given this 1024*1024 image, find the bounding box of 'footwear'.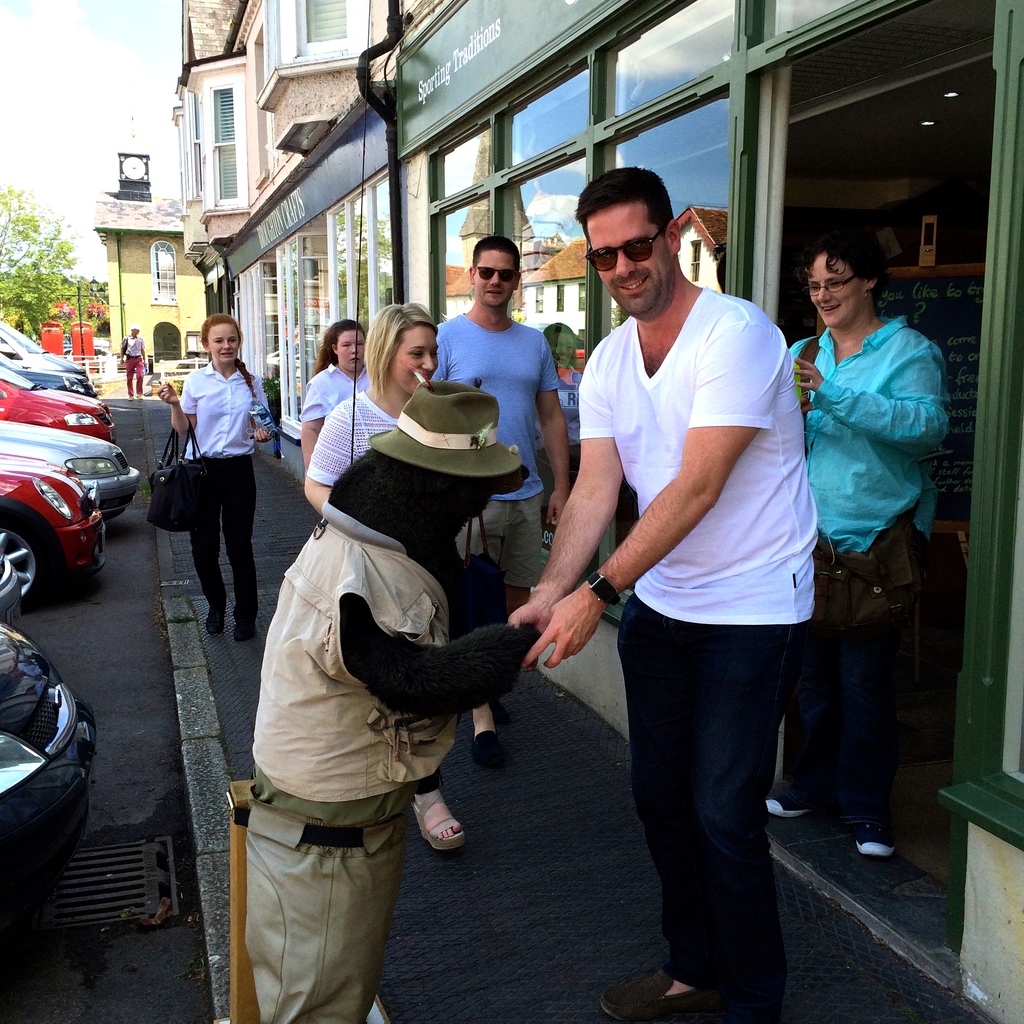
box(761, 792, 806, 815).
